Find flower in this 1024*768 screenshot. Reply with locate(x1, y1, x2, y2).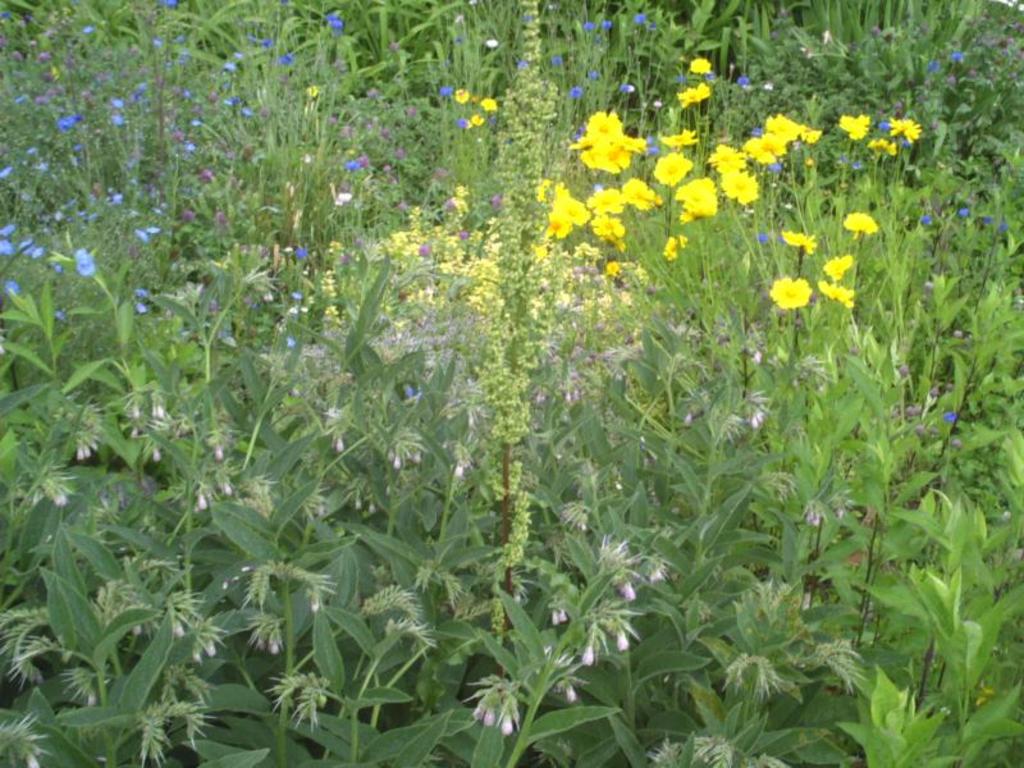
locate(476, 99, 493, 113).
